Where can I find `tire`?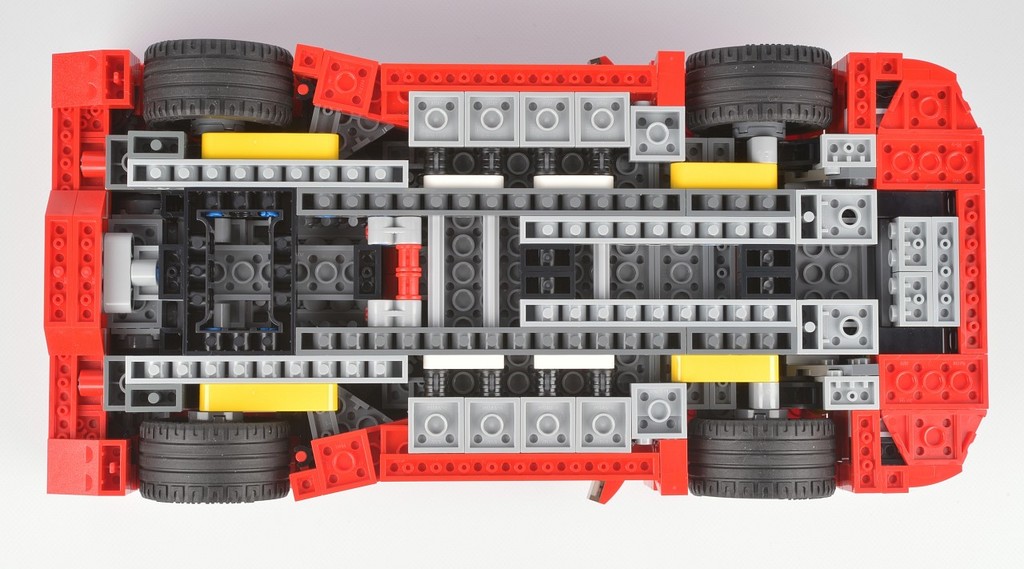
You can find it at [left=677, top=47, right=834, bottom=133].
